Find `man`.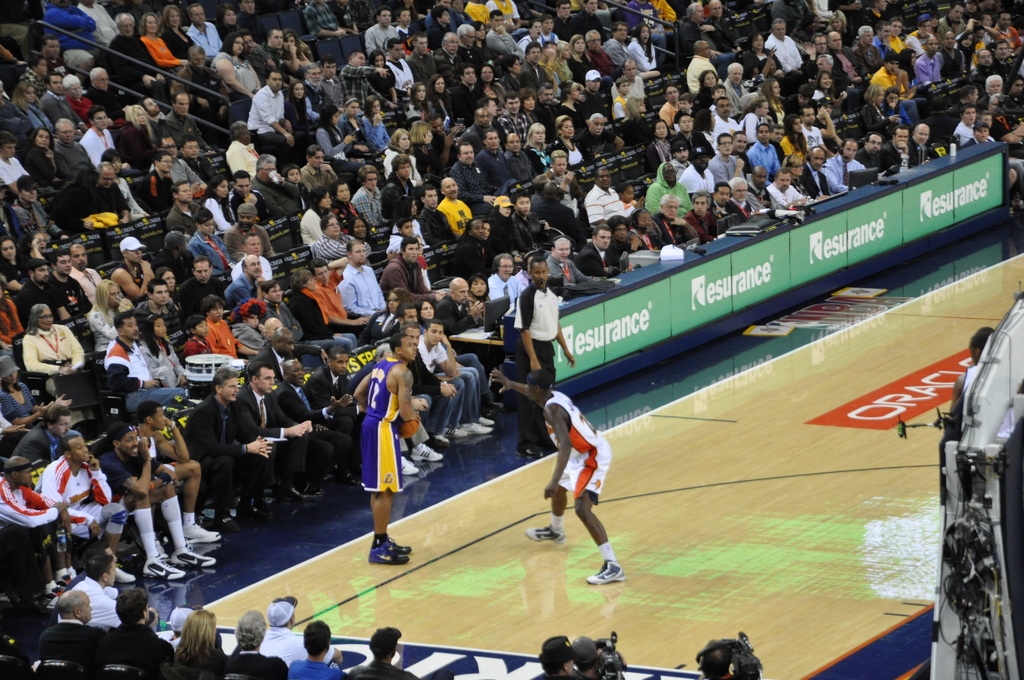
locate(109, 426, 213, 585).
